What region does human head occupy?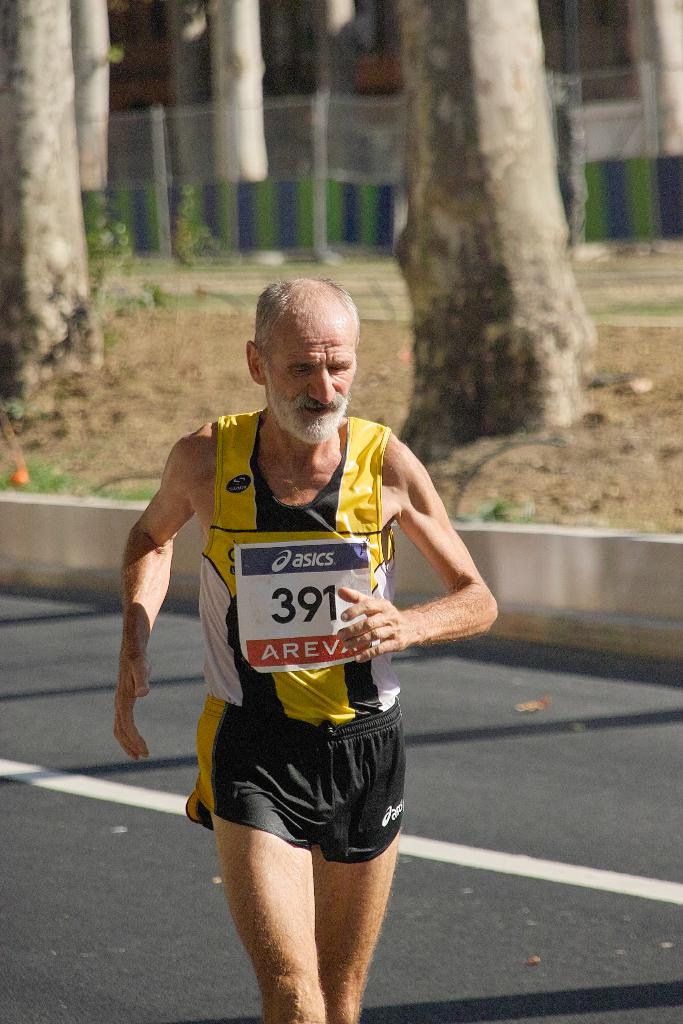
[249, 272, 351, 413].
